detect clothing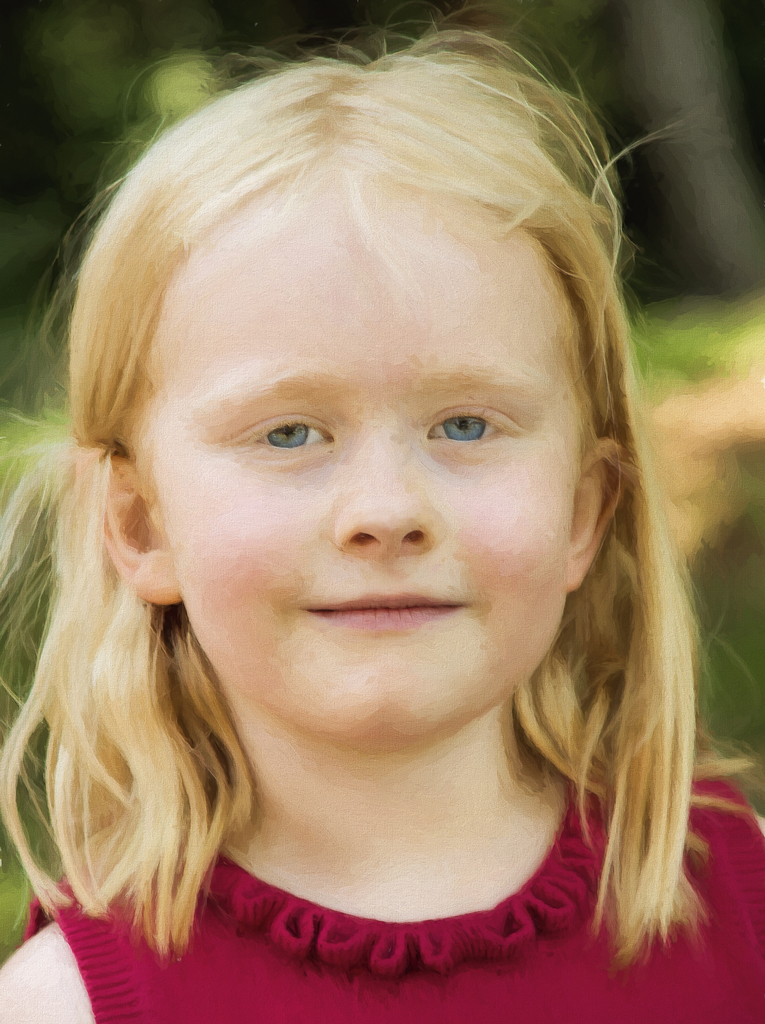
56 763 705 996
